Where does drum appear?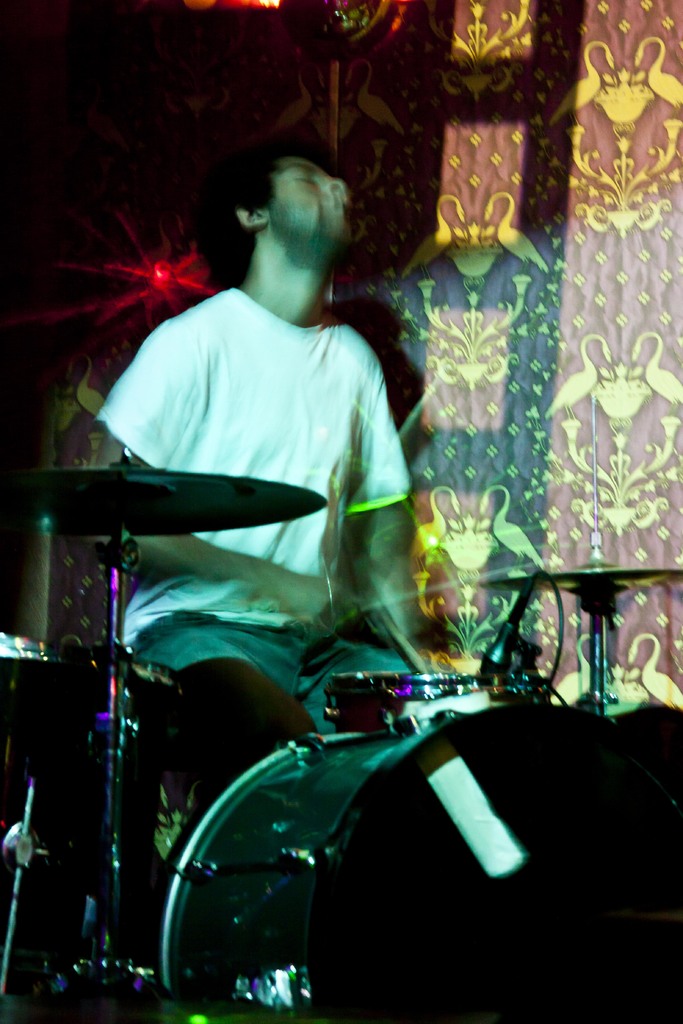
Appears at x1=324 y1=671 x2=550 y2=734.
